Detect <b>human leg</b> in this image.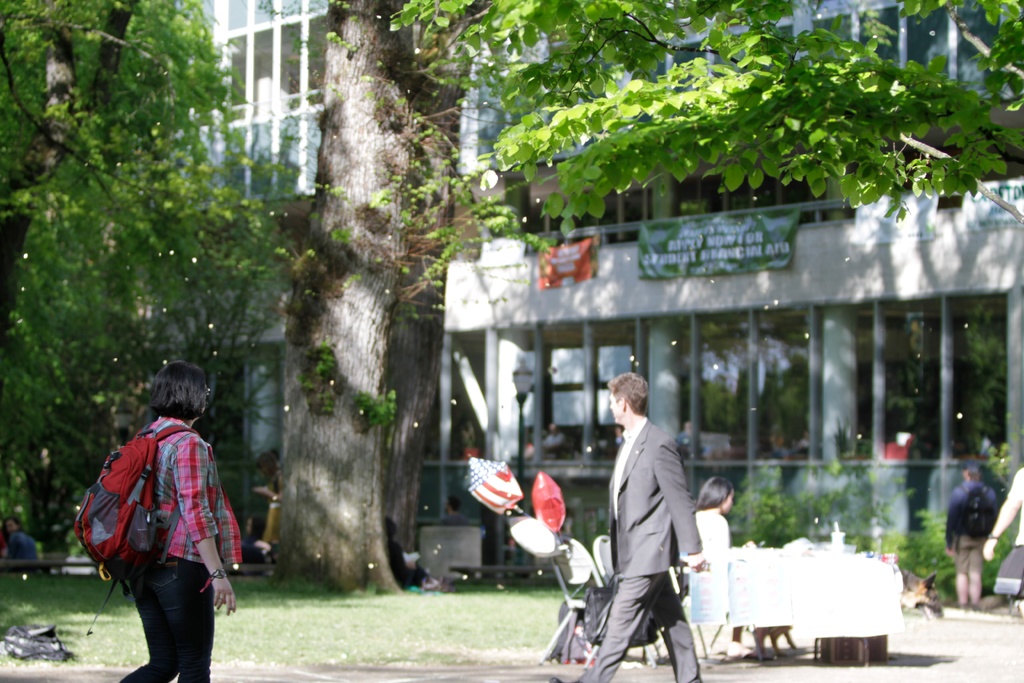
Detection: 659/575/698/682.
